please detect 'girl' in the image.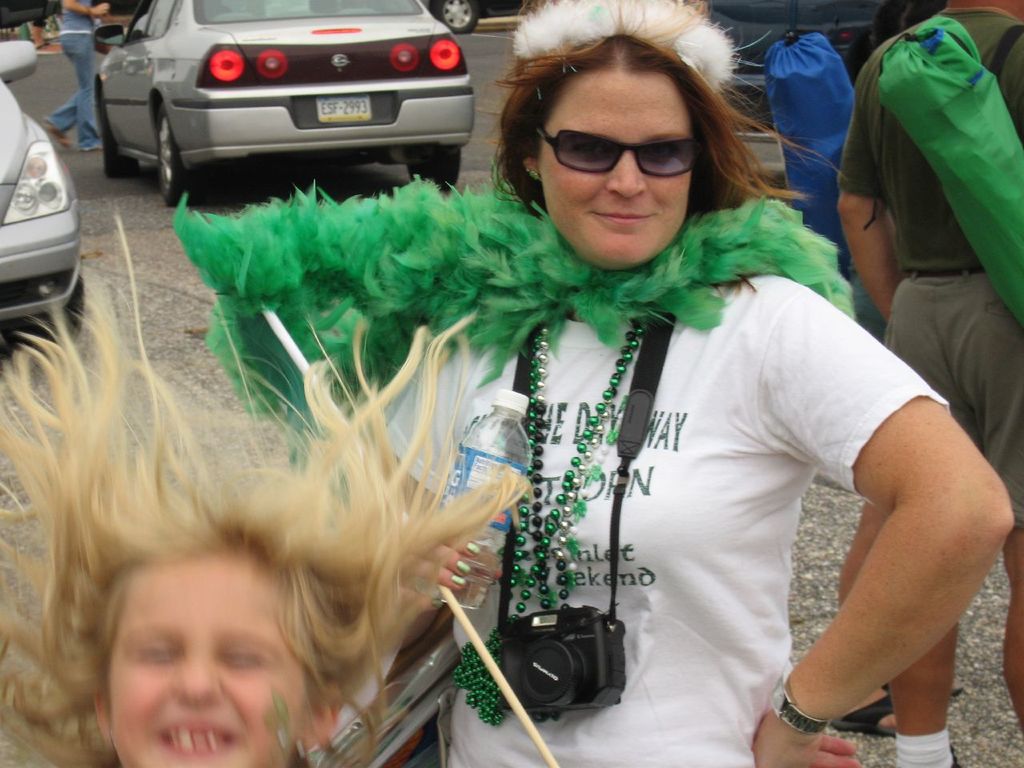
left=170, top=0, right=1016, bottom=767.
